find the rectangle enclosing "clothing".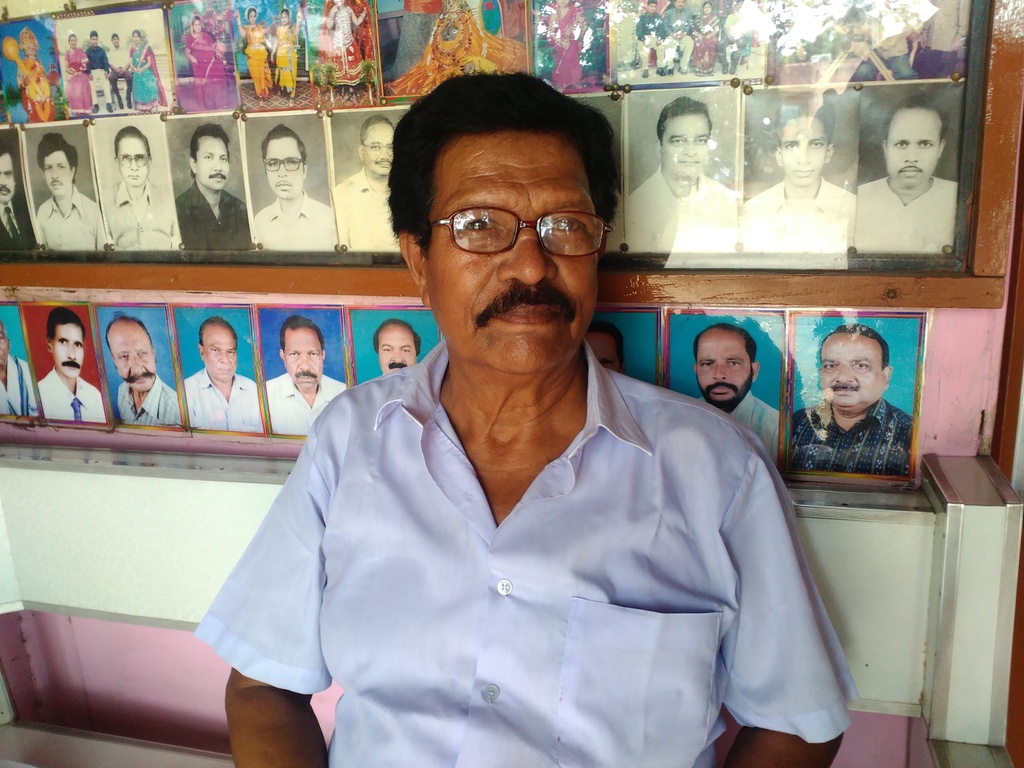
106/179/180/253.
